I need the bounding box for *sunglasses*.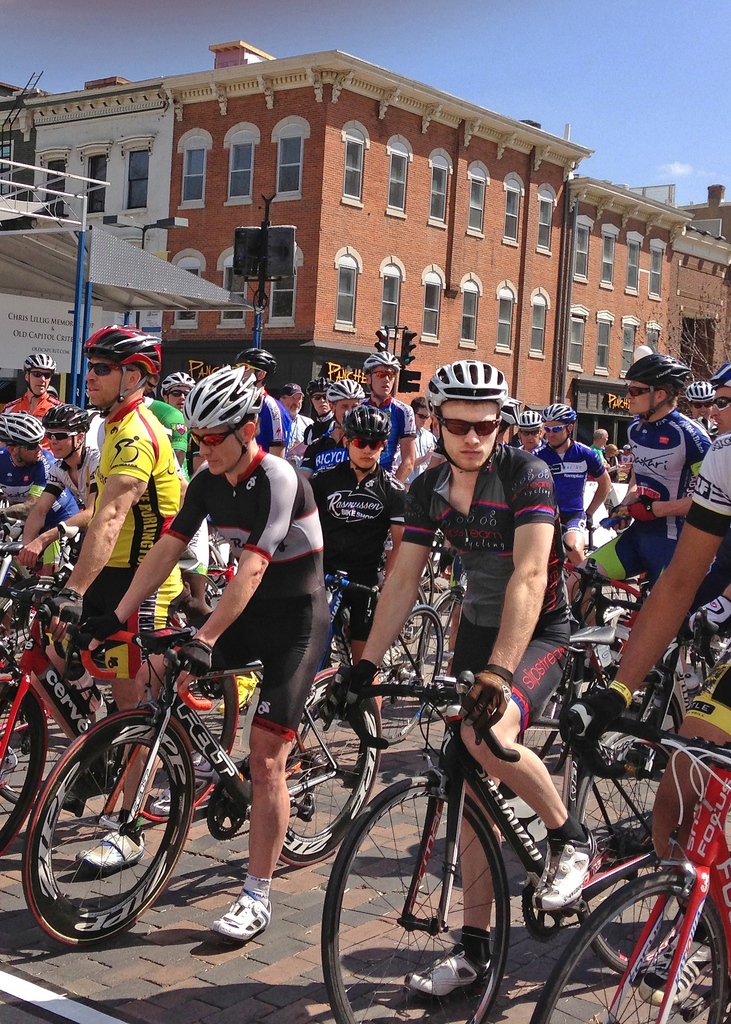
Here it is: BBox(165, 389, 188, 394).
